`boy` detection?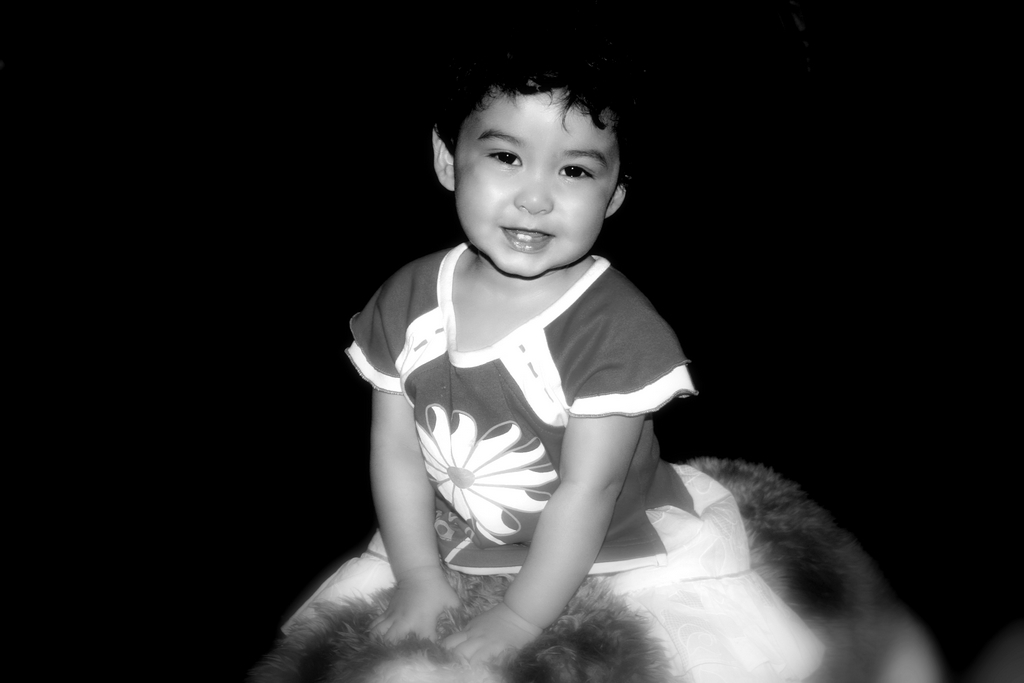
detection(352, 51, 720, 666)
